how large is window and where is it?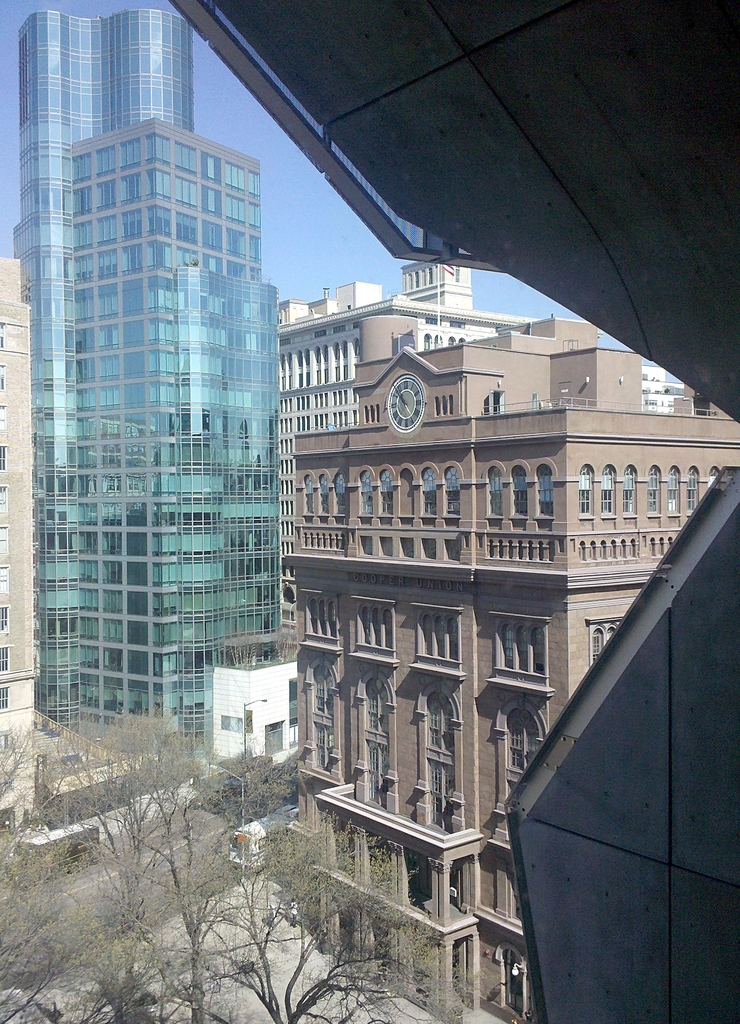
Bounding box: (left=590, top=616, right=625, bottom=667).
